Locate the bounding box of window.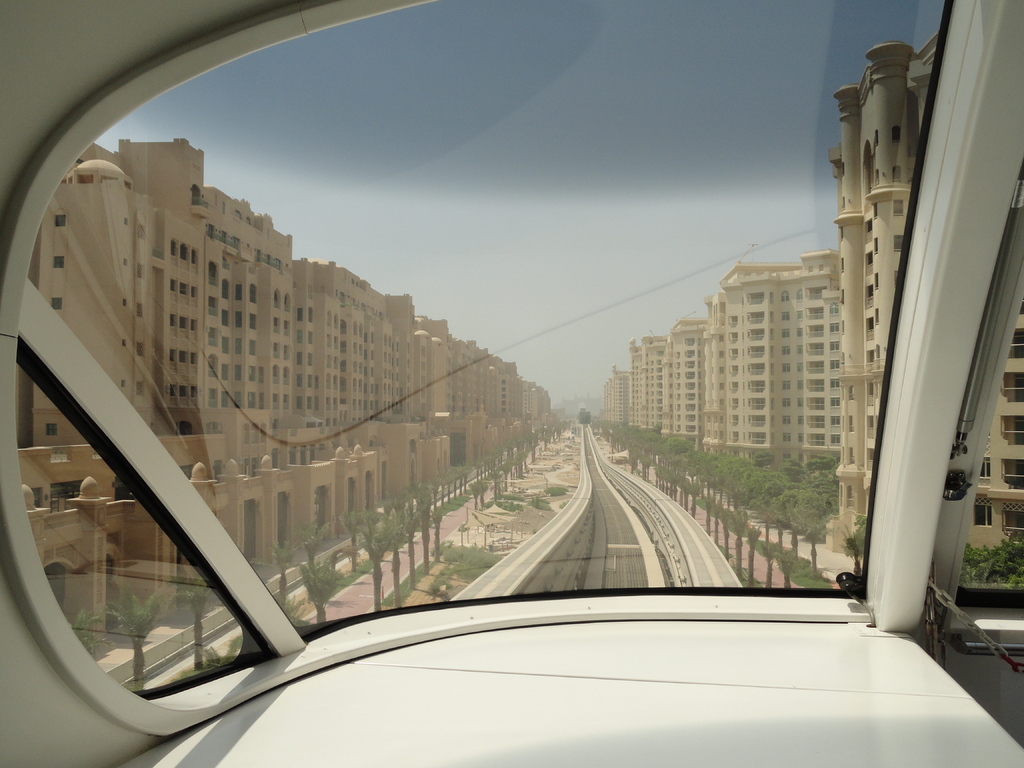
Bounding box: left=247, top=365, right=256, bottom=382.
